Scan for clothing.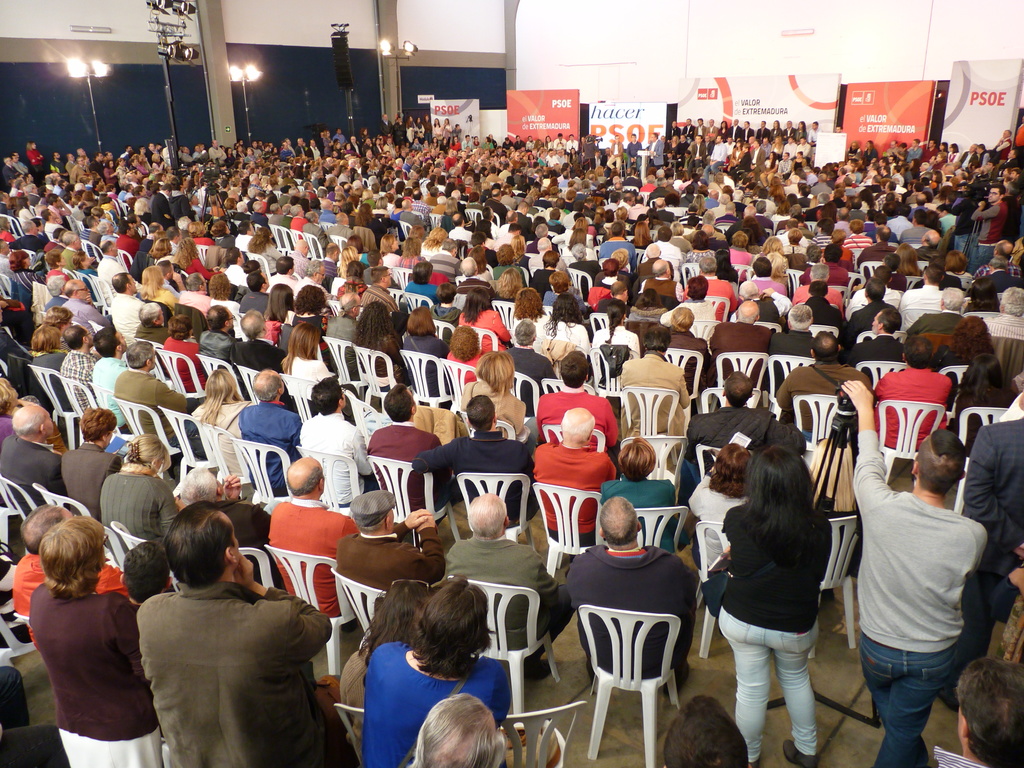
Scan result: 323, 317, 365, 373.
